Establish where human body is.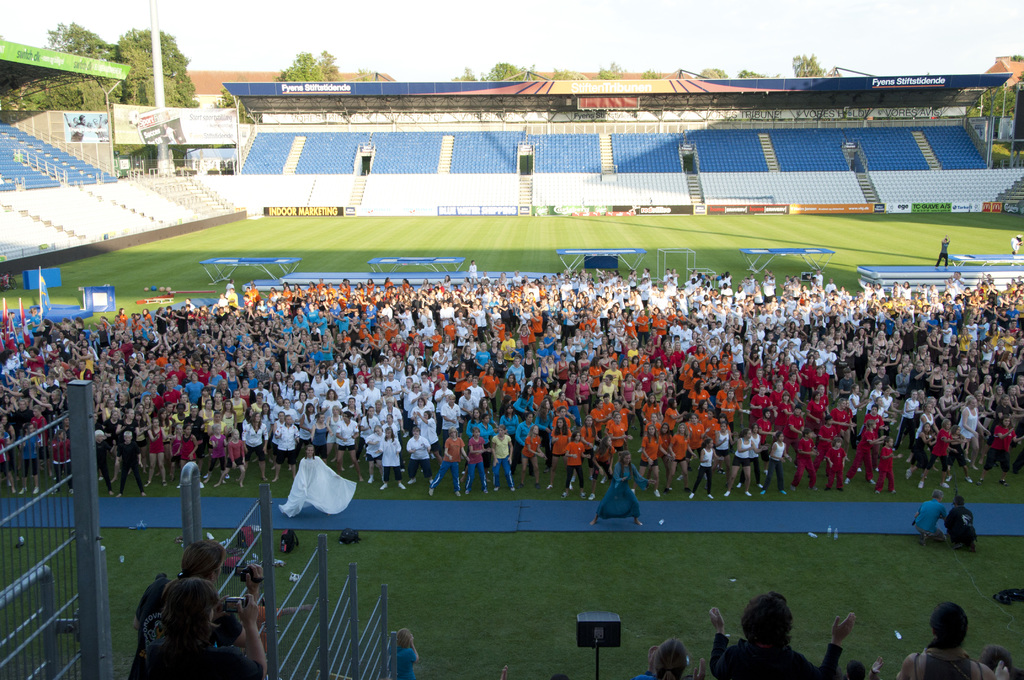
Established at bbox=[720, 428, 742, 498].
